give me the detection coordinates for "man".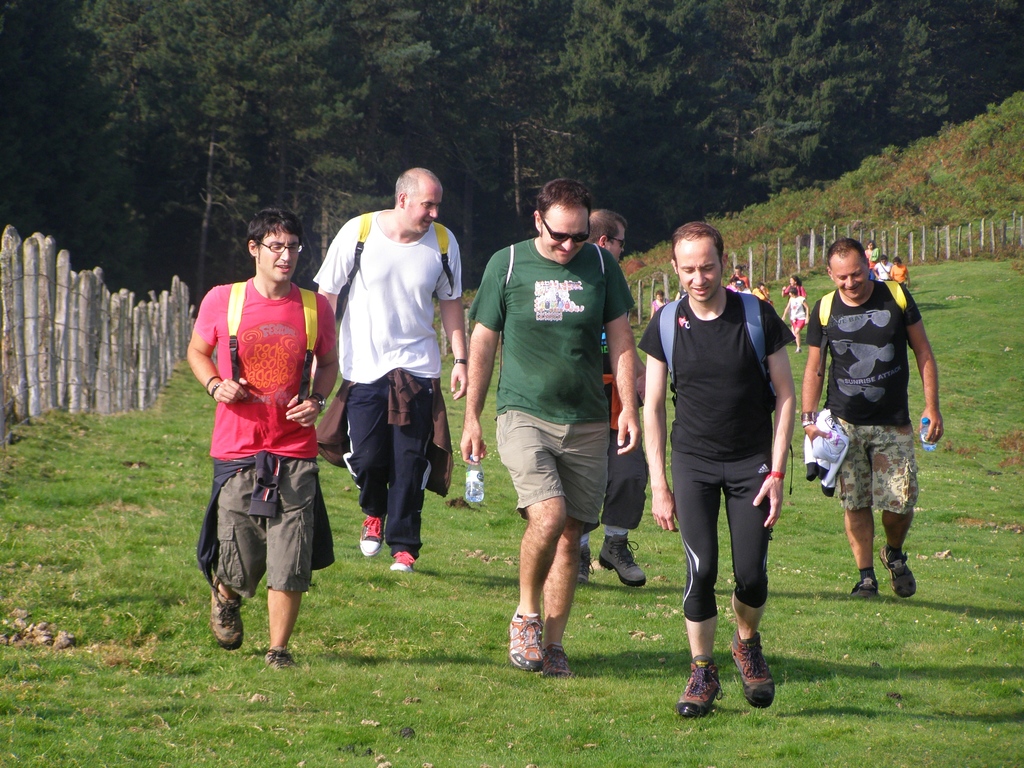
(592, 205, 652, 596).
